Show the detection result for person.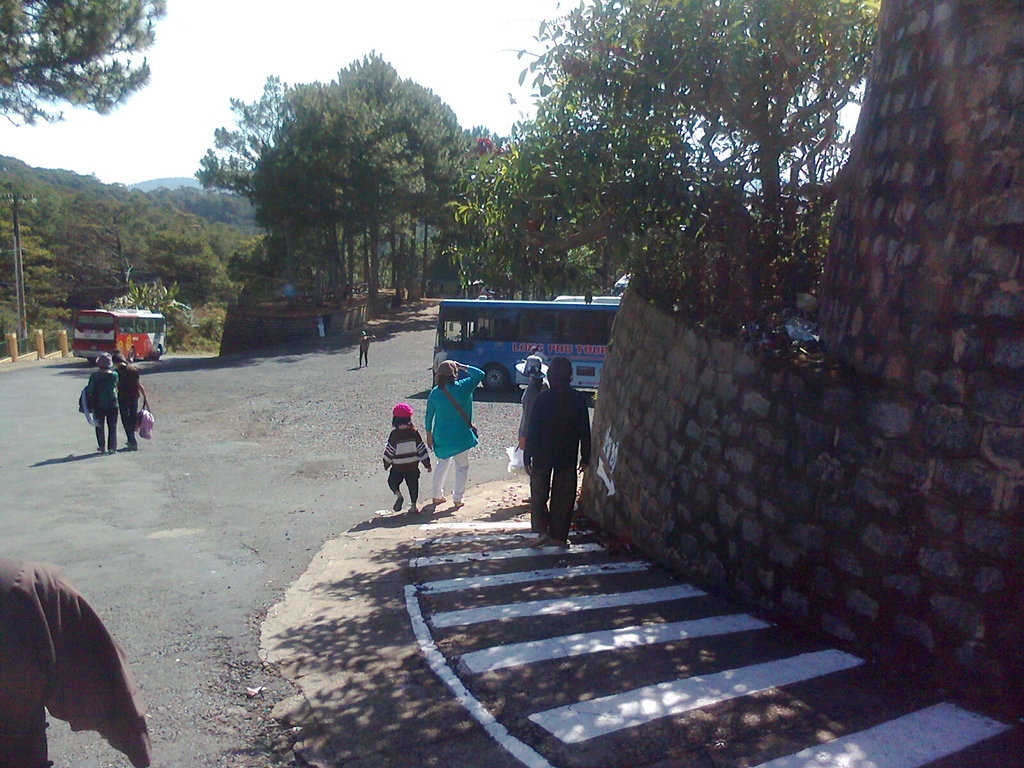
74,352,118,457.
